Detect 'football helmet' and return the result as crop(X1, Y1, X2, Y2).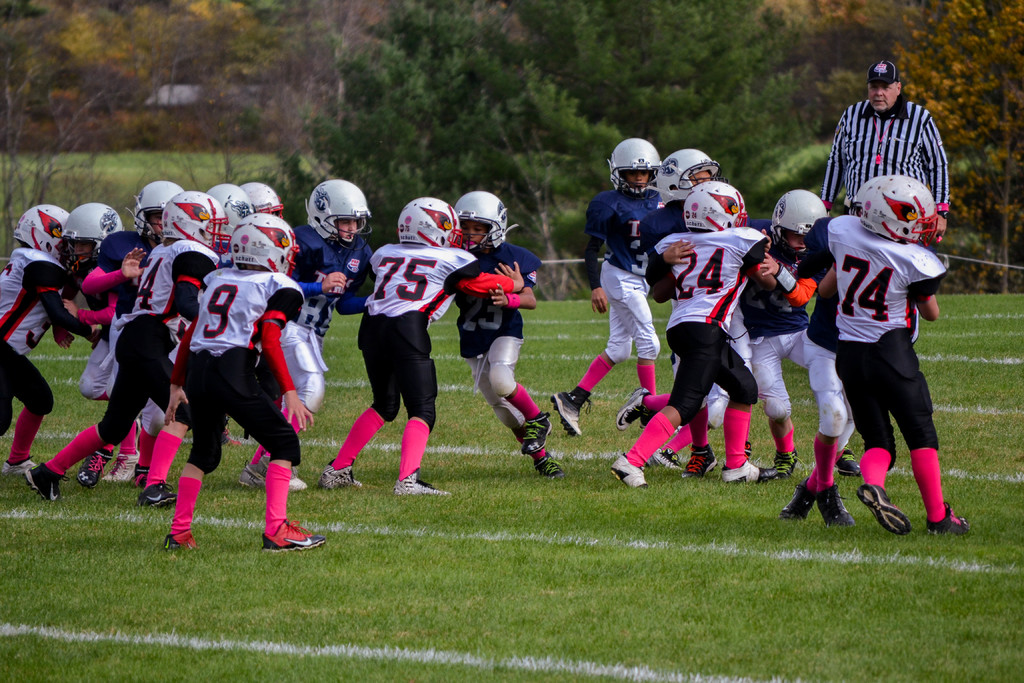
crop(129, 177, 188, 248).
